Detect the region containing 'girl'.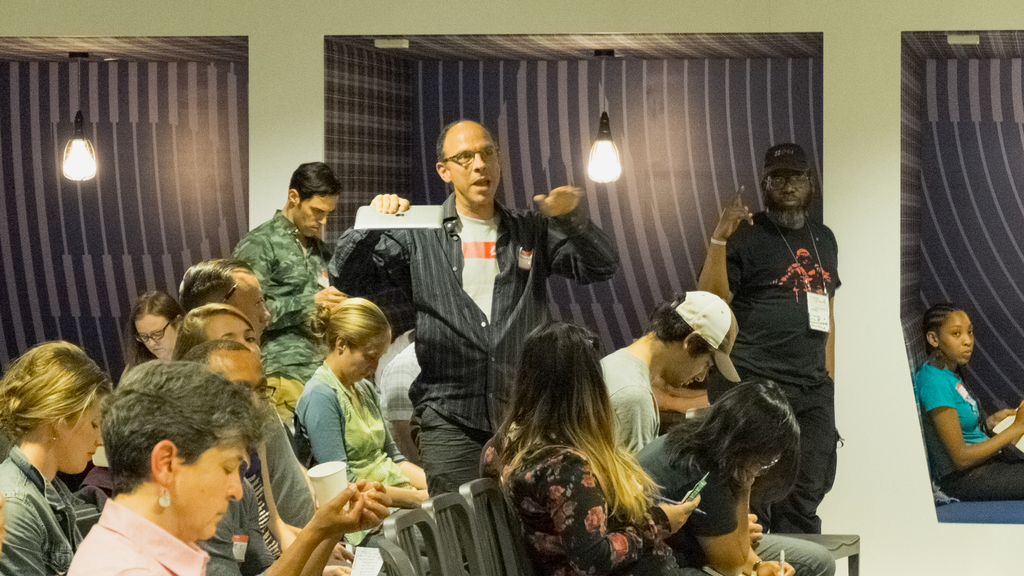
(x1=118, y1=286, x2=182, y2=377).
